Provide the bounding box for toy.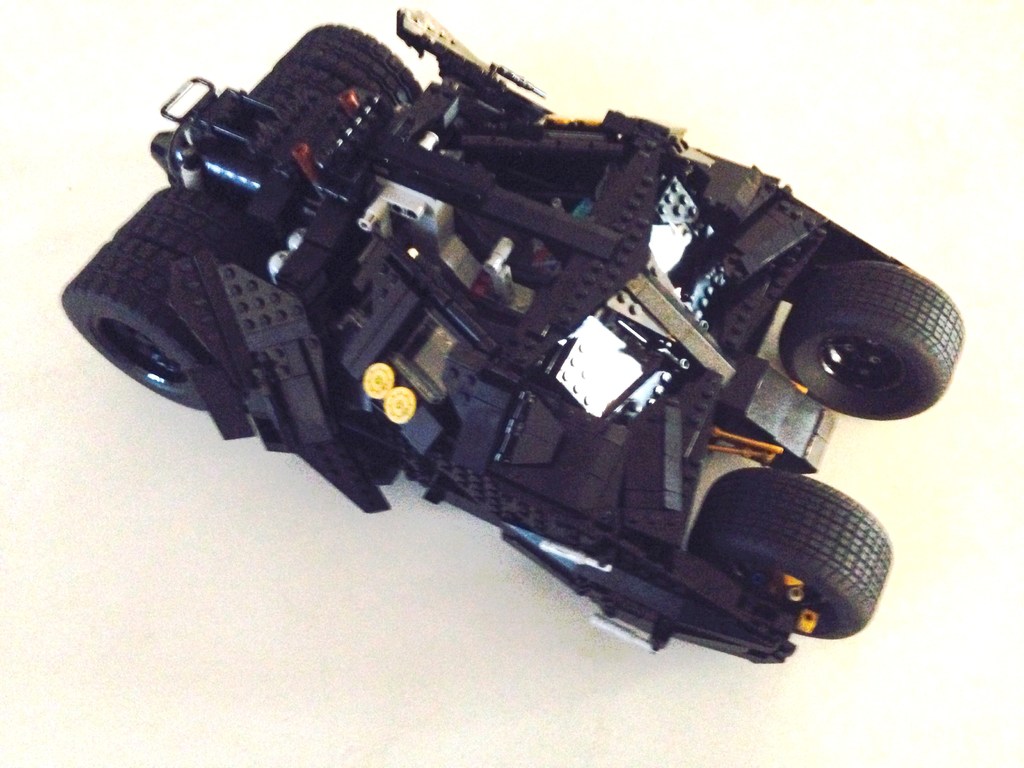
x1=58, y1=11, x2=971, y2=655.
